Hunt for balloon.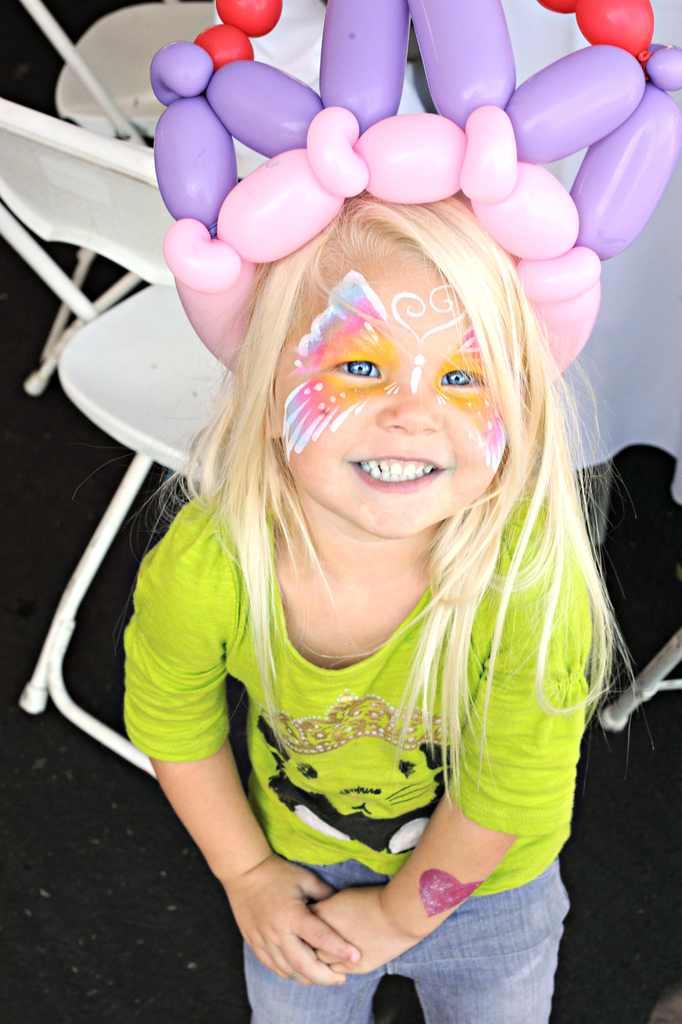
Hunted down at box=[192, 0, 283, 71].
